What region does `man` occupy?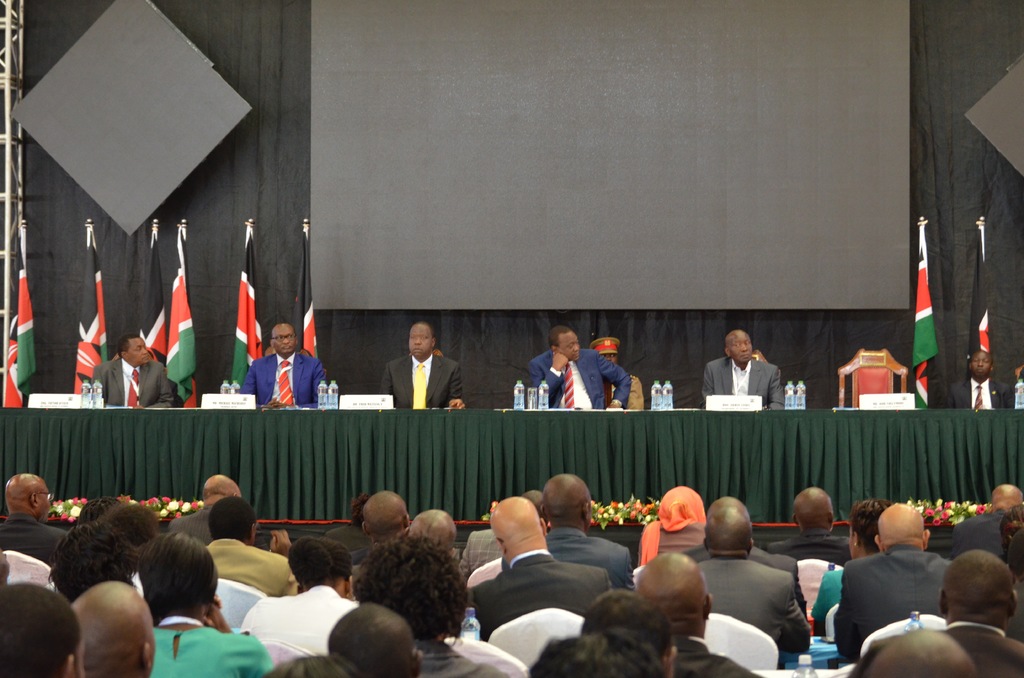
pyautogui.locateOnScreen(198, 488, 296, 595).
